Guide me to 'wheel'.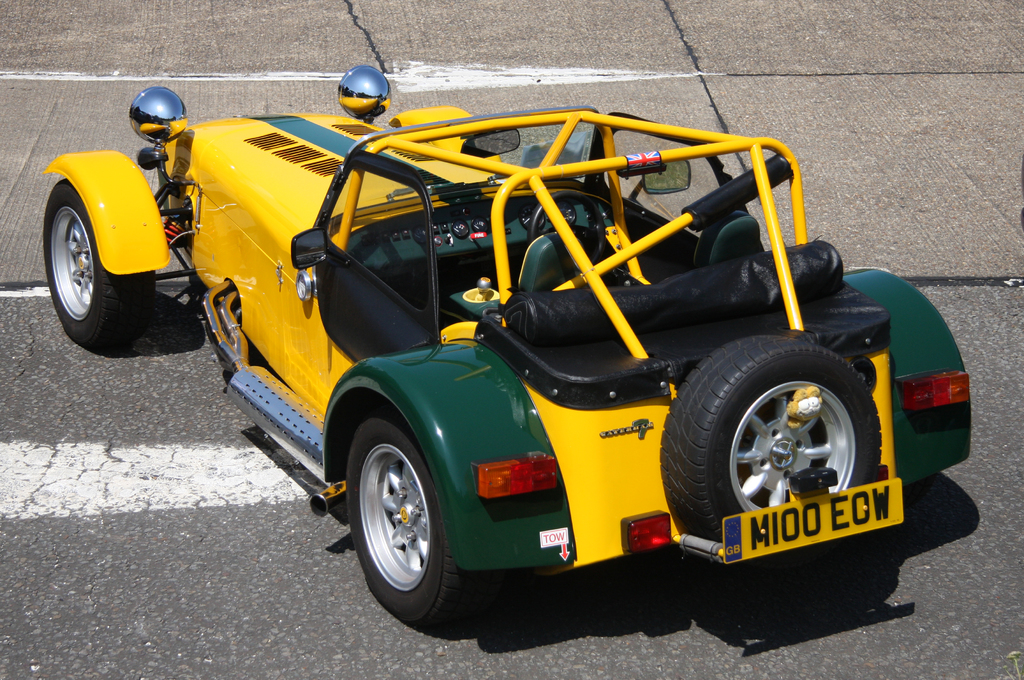
Guidance: rect(42, 189, 166, 346).
